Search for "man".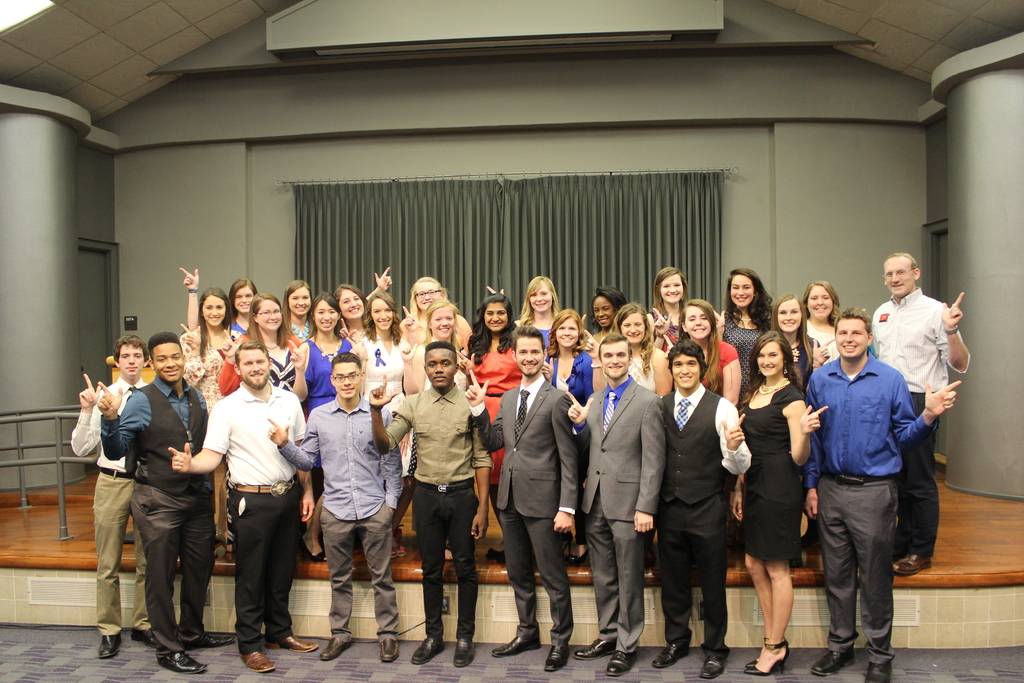
Found at (left=870, top=255, right=972, bottom=578).
